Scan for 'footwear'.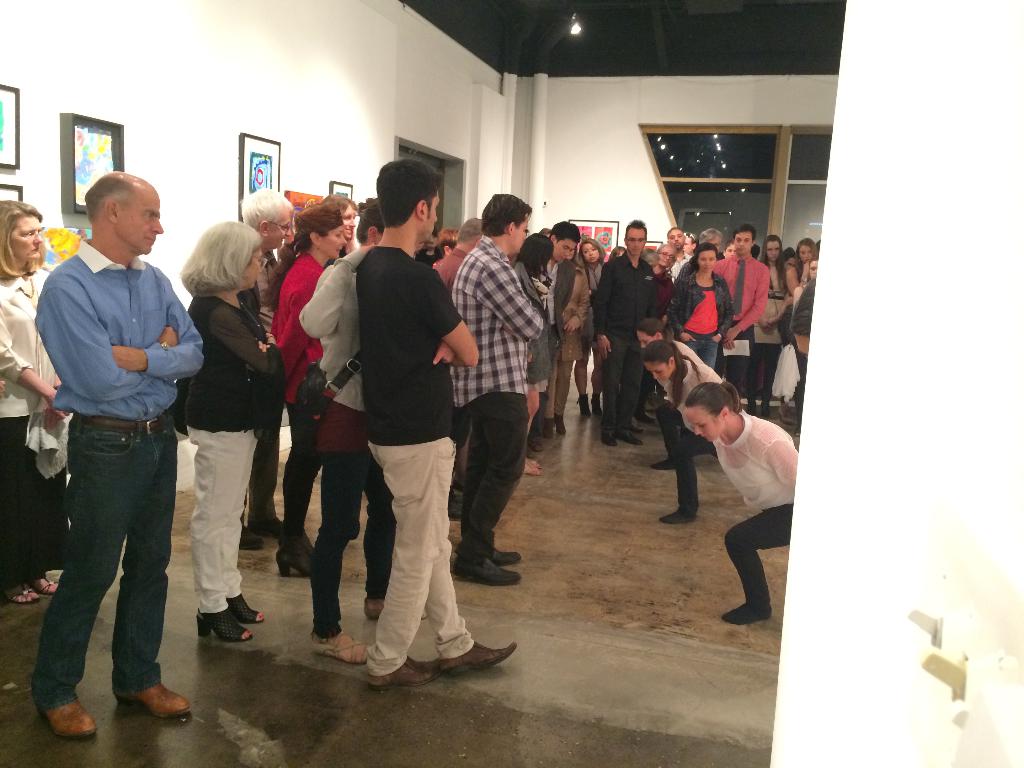
Scan result: [x1=444, y1=639, x2=517, y2=677].
